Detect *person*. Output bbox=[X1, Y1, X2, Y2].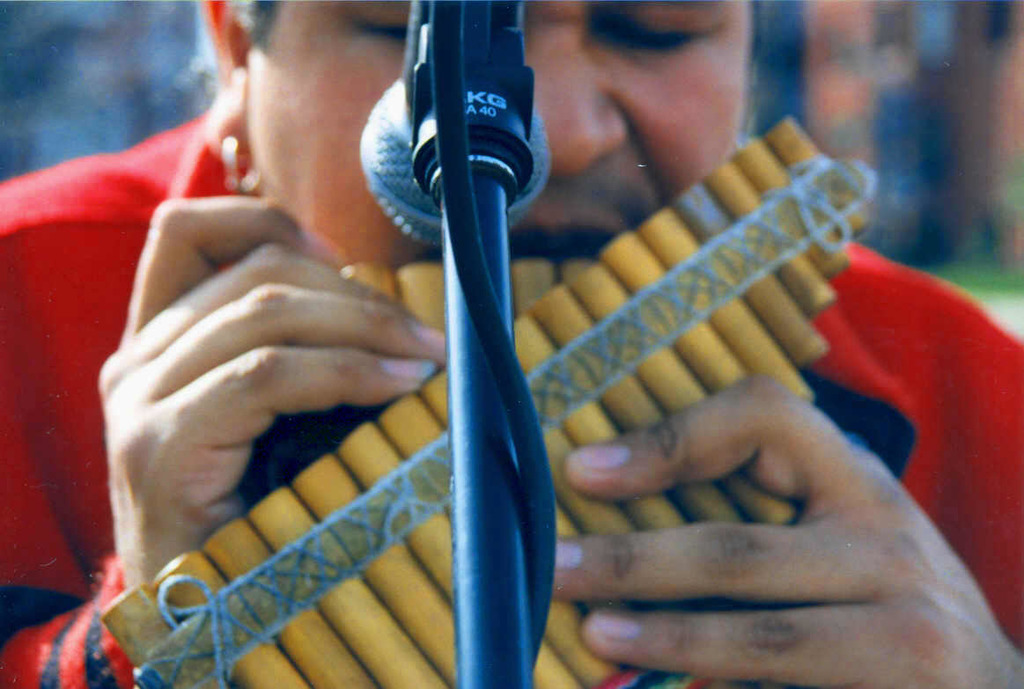
bbox=[0, 0, 1023, 688].
